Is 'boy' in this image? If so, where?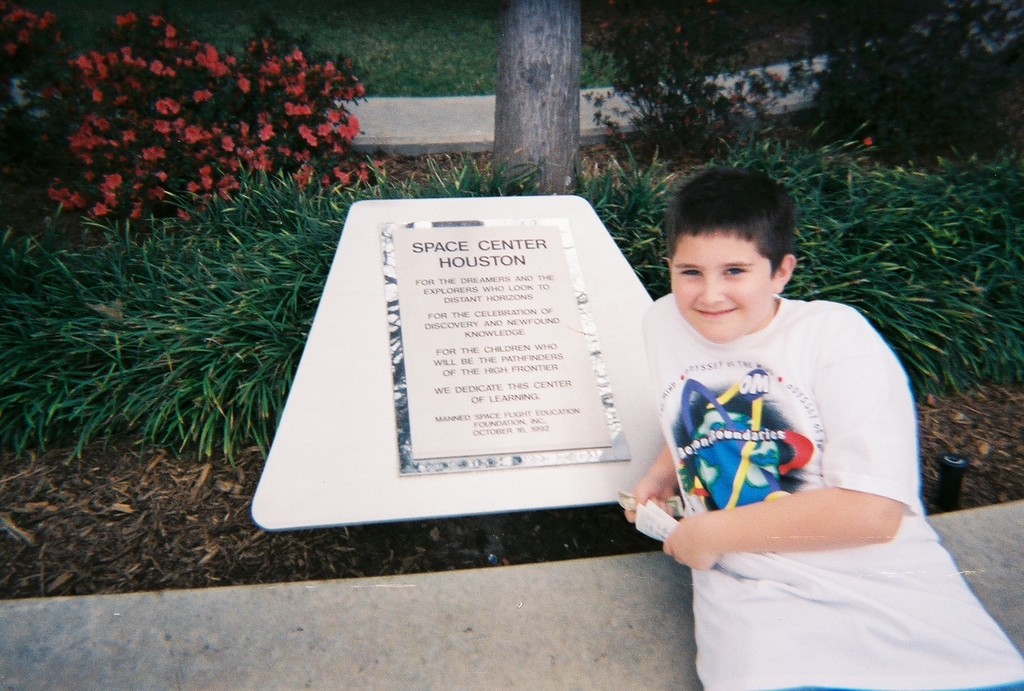
Yes, at select_region(628, 166, 1023, 690).
